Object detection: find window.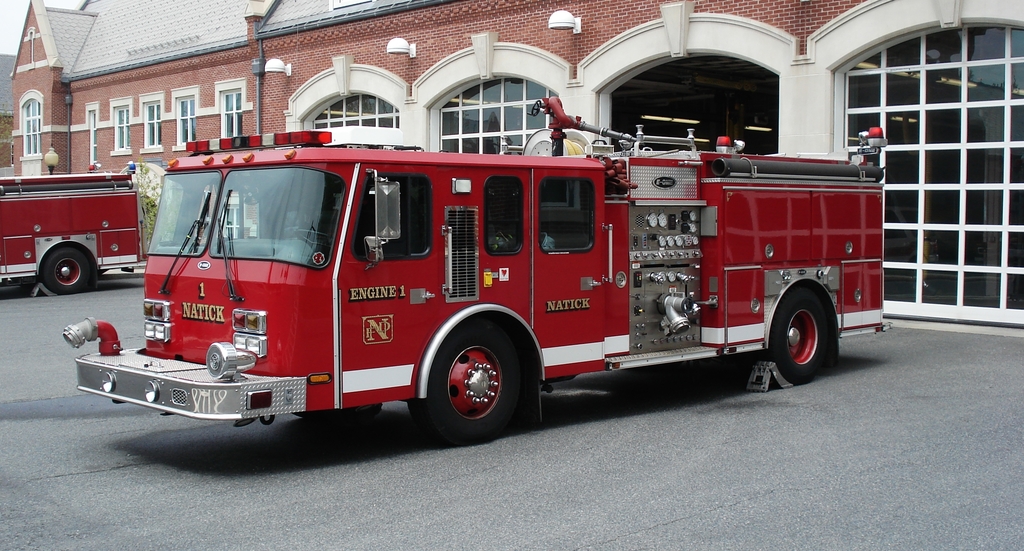
(left=13, top=86, right=49, bottom=177).
